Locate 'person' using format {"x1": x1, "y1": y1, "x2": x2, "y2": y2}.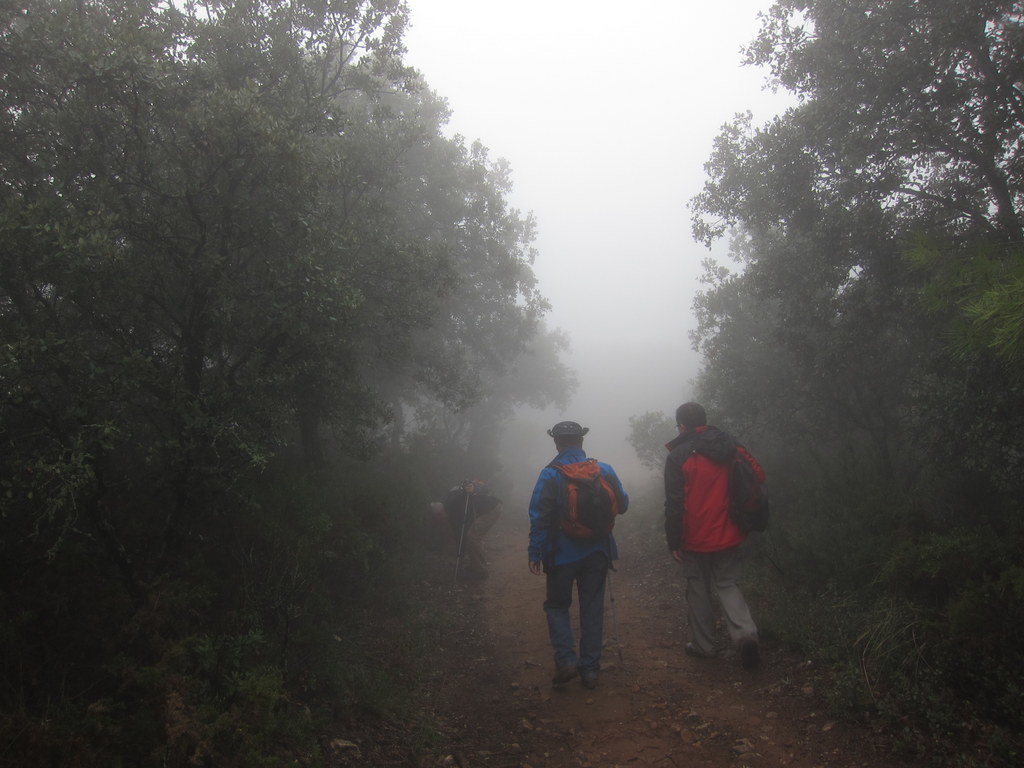
{"x1": 530, "y1": 410, "x2": 630, "y2": 688}.
